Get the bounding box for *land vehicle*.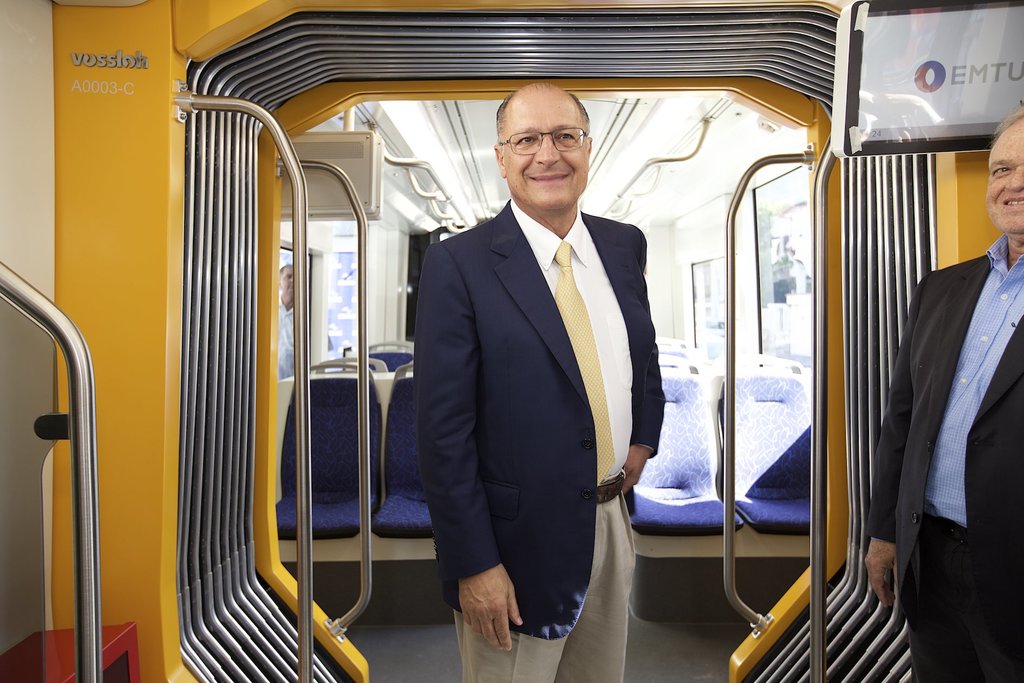
[left=0, top=0, right=1018, bottom=682].
